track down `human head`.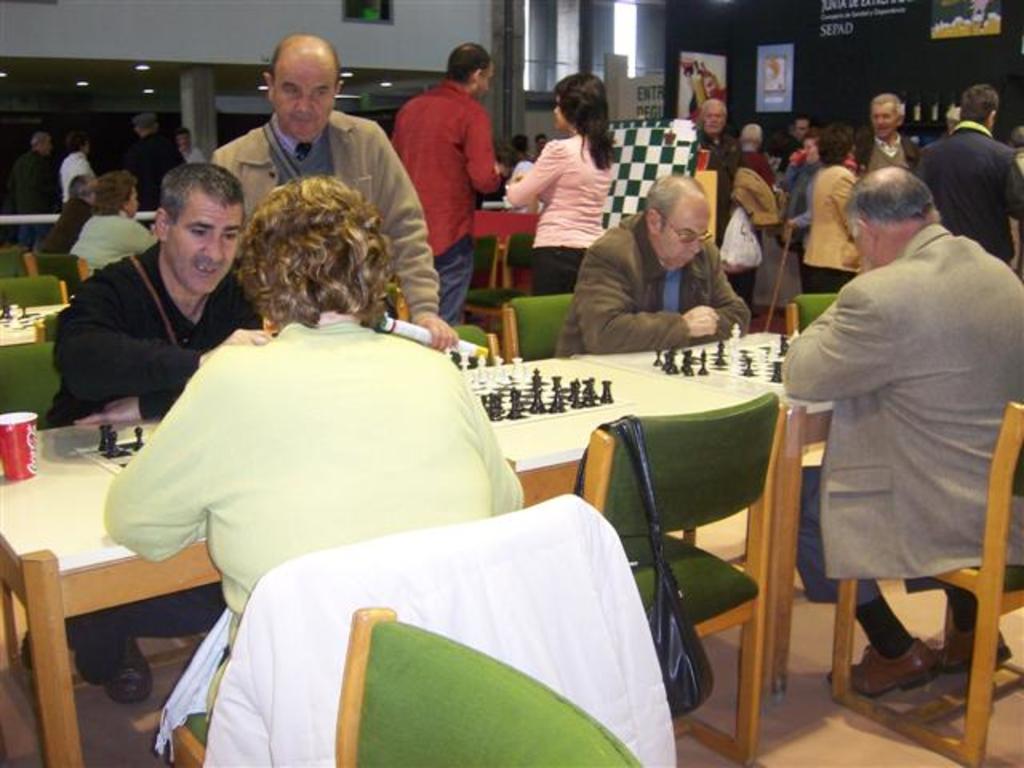
Tracked to 133, 110, 158, 131.
